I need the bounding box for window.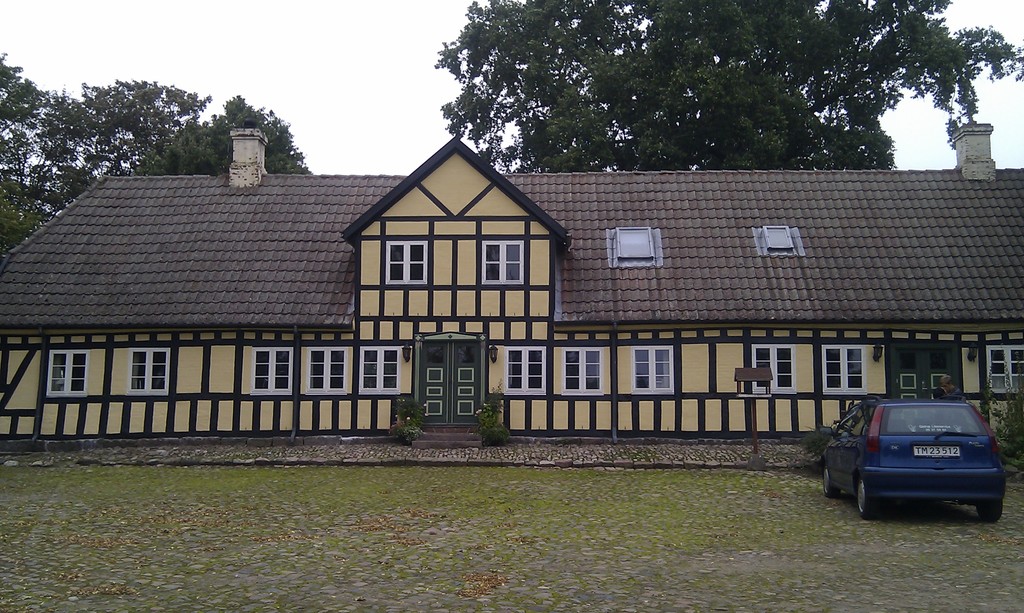
Here it is: [left=988, top=346, right=1023, bottom=390].
